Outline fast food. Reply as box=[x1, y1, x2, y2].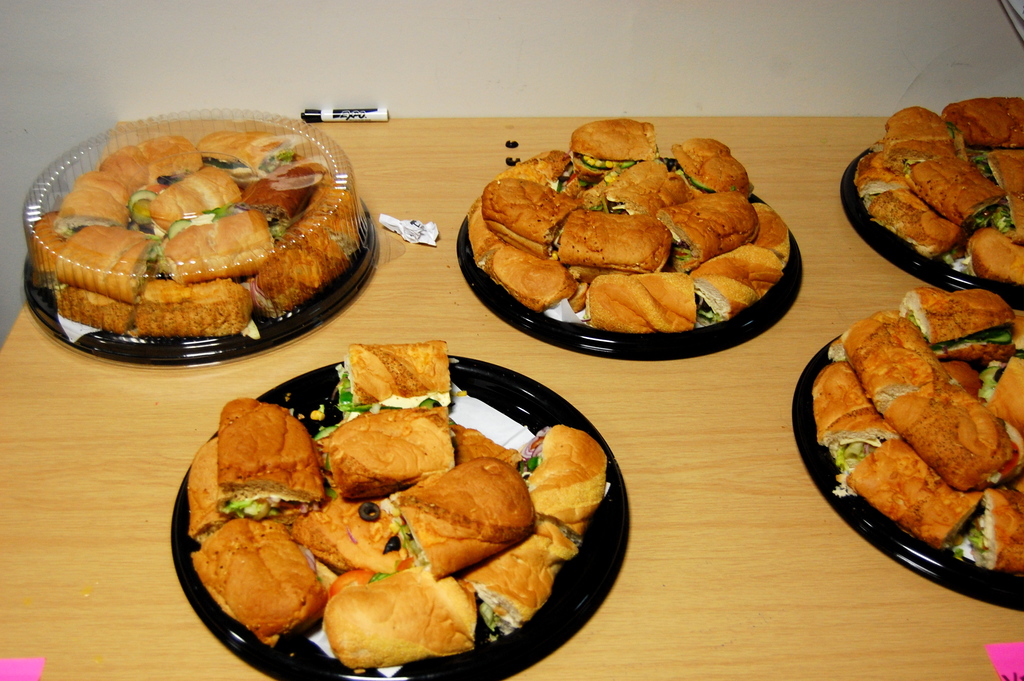
box=[674, 137, 747, 192].
